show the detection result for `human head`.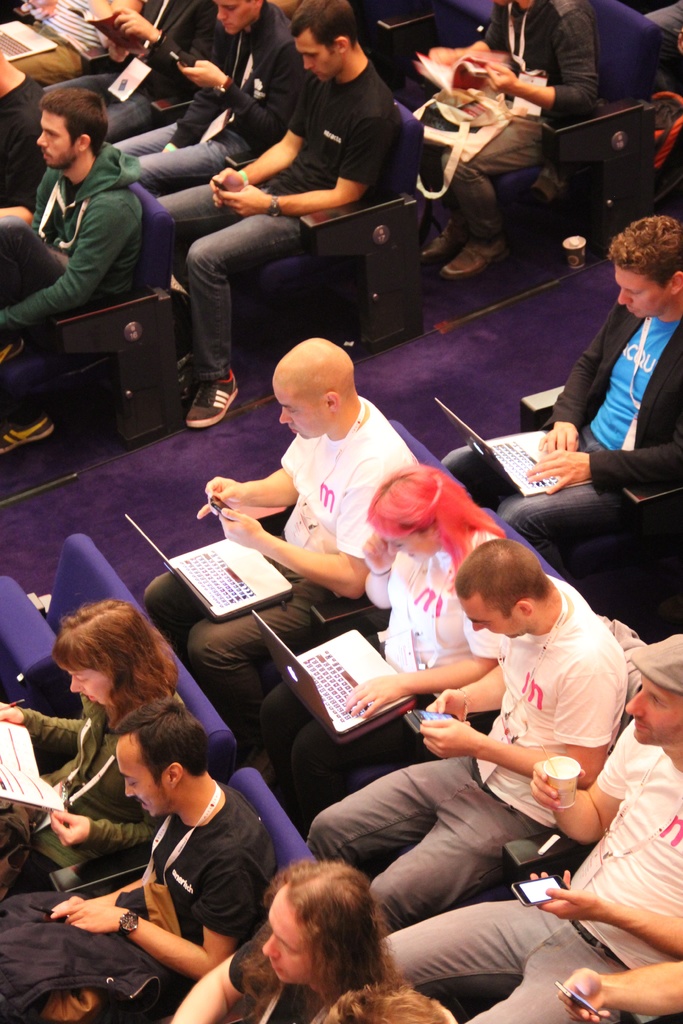
l=37, t=85, r=110, b=174.
